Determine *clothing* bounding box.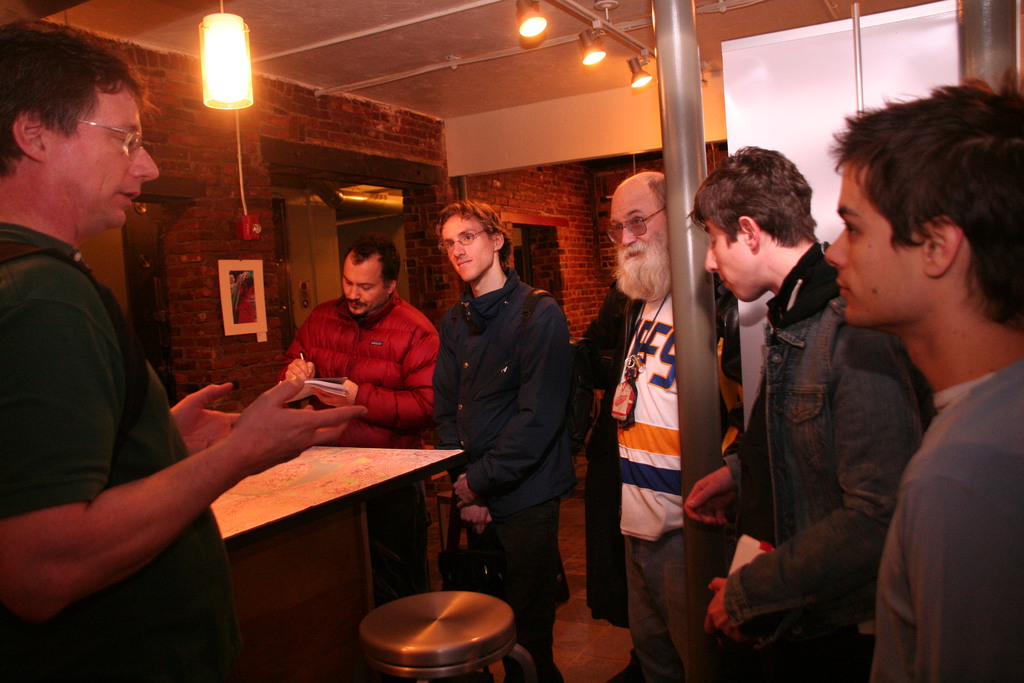
Determined: bbox=[430, 263, 573, 682].
